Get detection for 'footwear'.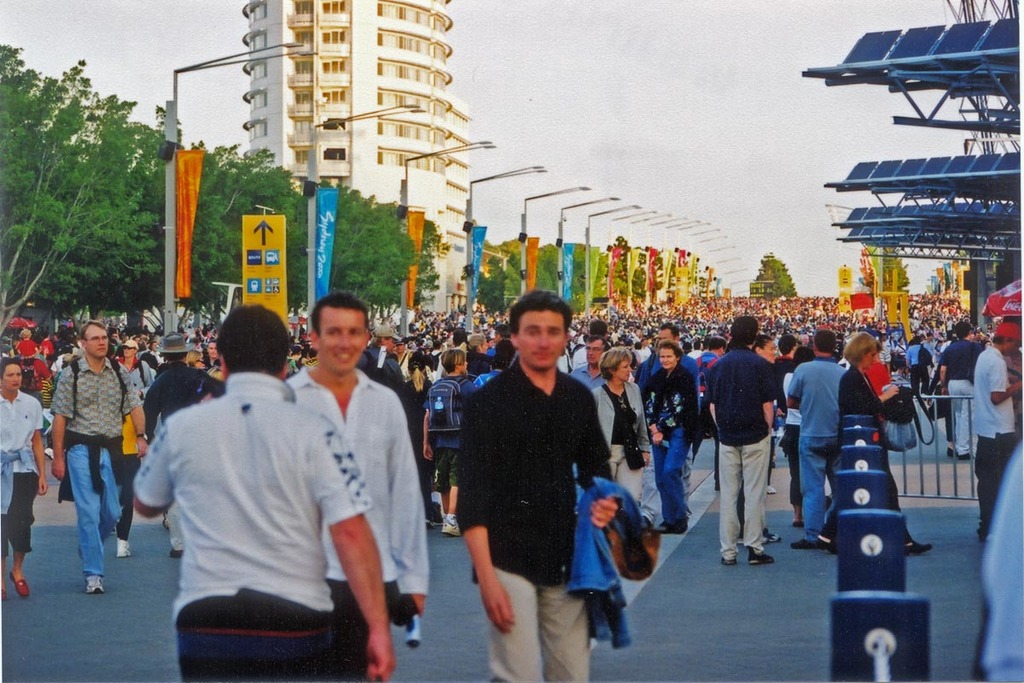
Detection: region(442, 511, 464, 536).
